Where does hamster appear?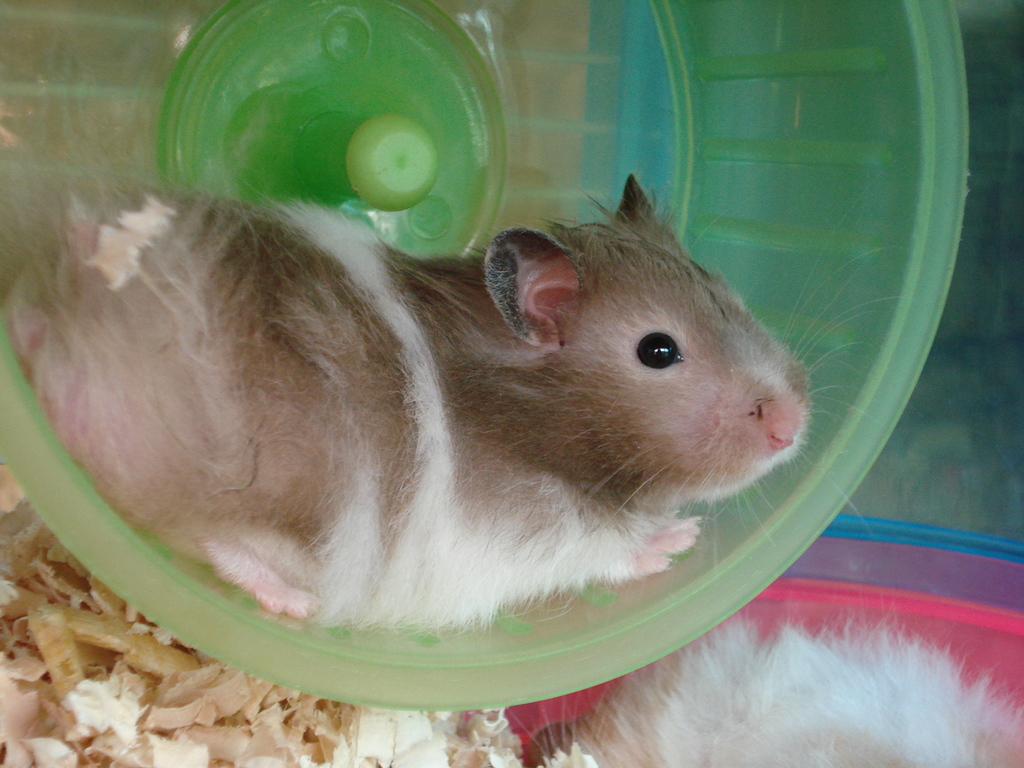
Appears at [left=2, top=175, right=902, bottom=628].
